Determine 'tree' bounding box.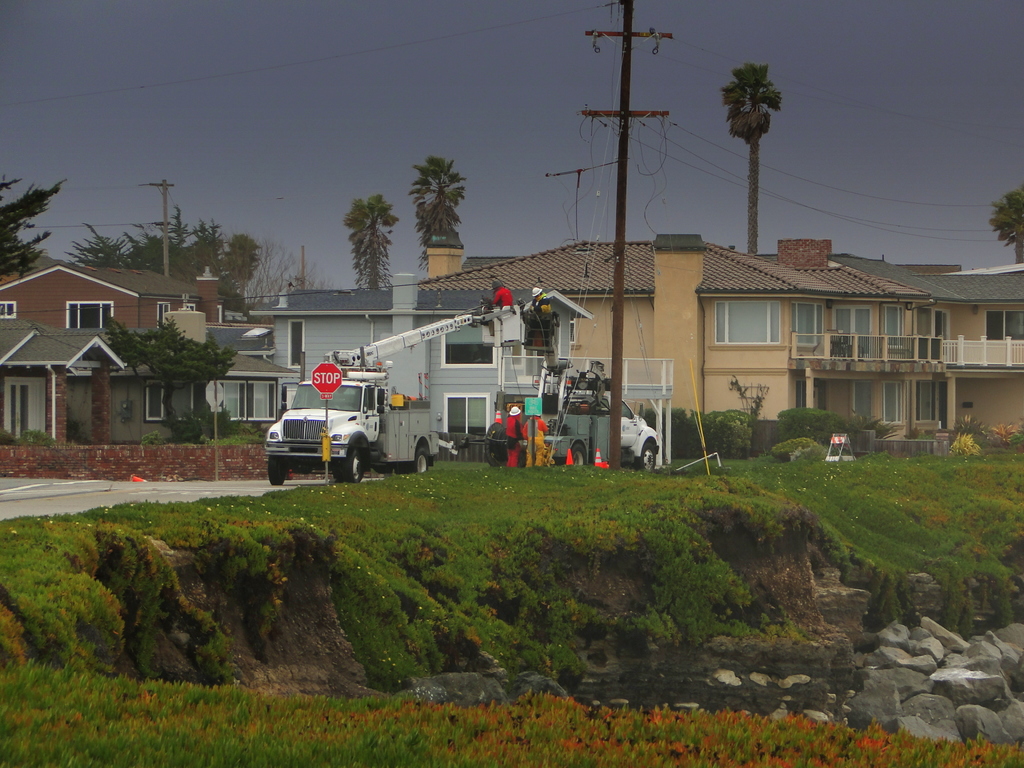
Determined: 0 172 71 289.
